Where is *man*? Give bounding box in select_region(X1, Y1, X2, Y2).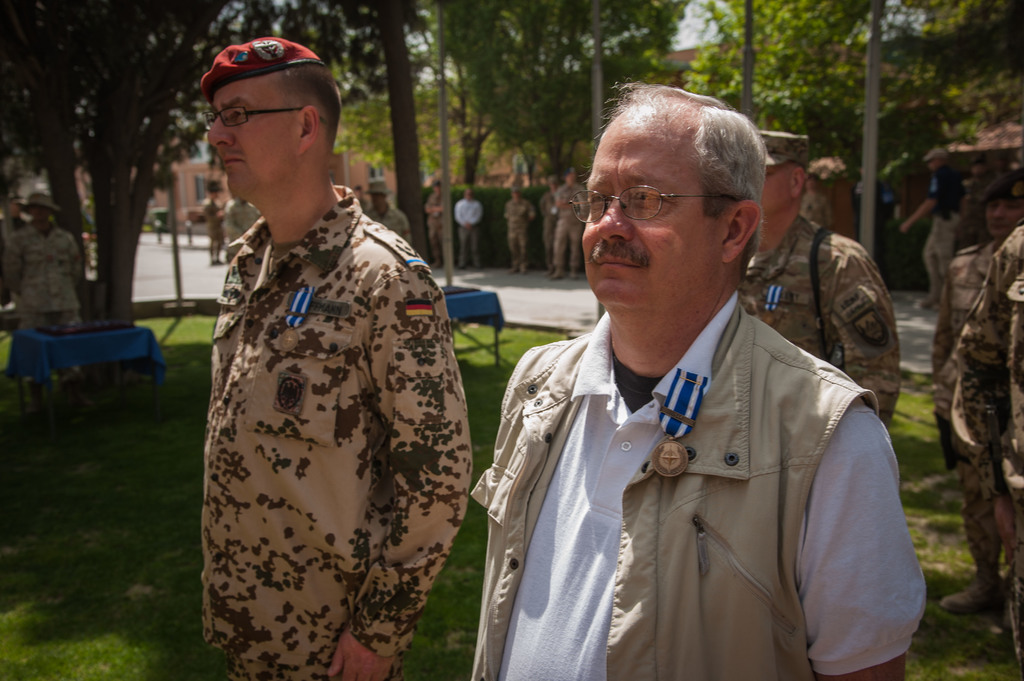
select_region(426, 180, 449, 275).
